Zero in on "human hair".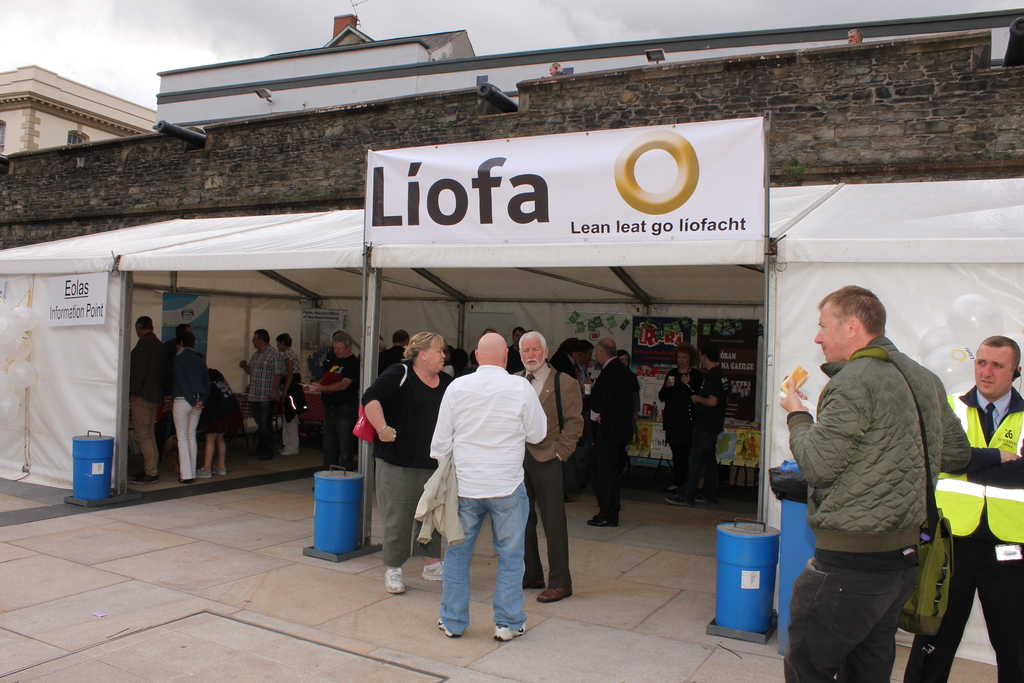
Zeroed in: crop(618, 349, 630, 361).
